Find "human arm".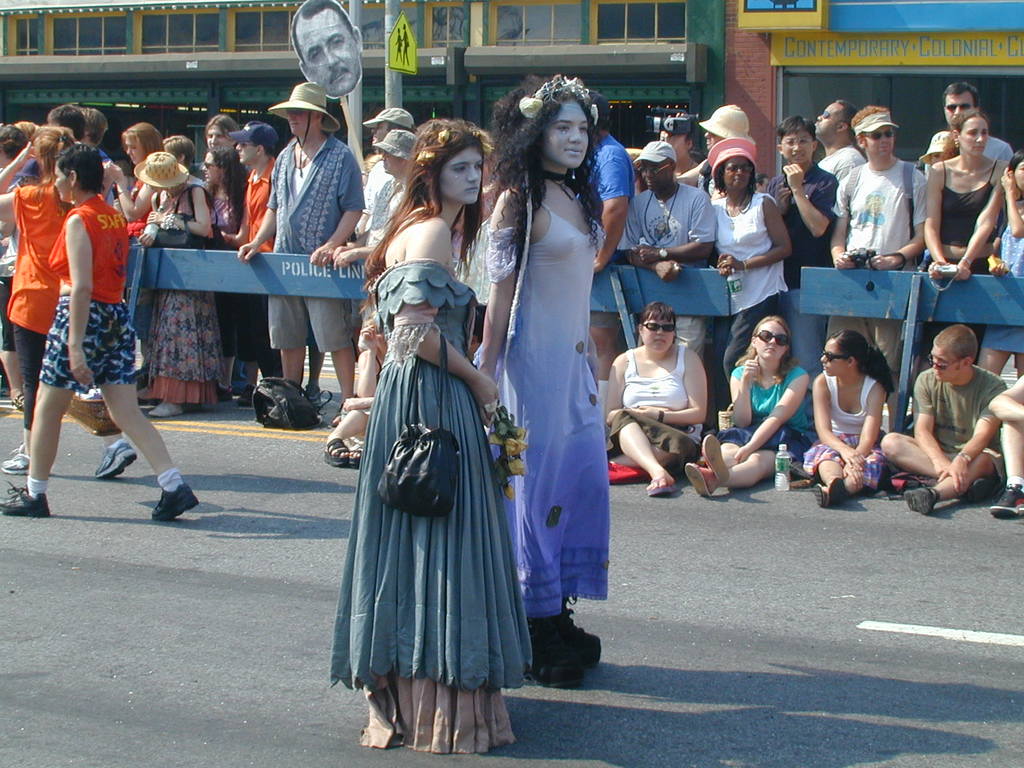
<region>345, 396, 376, 412</region>.
